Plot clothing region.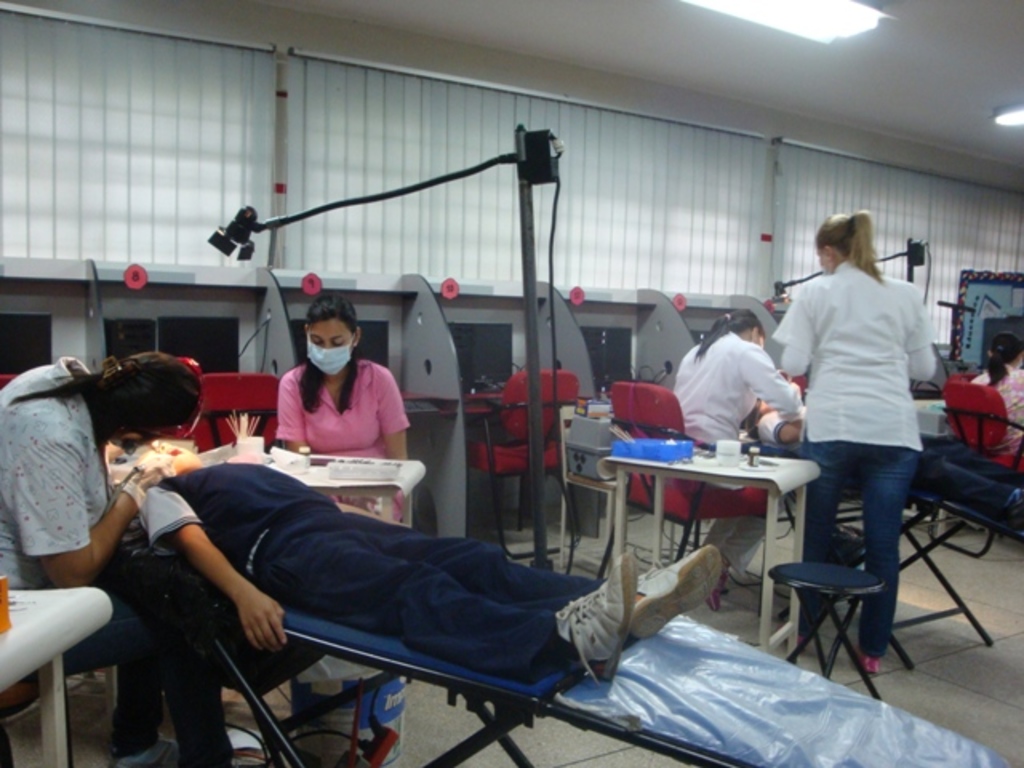
Plotted at (0, 354, 118, 594).
